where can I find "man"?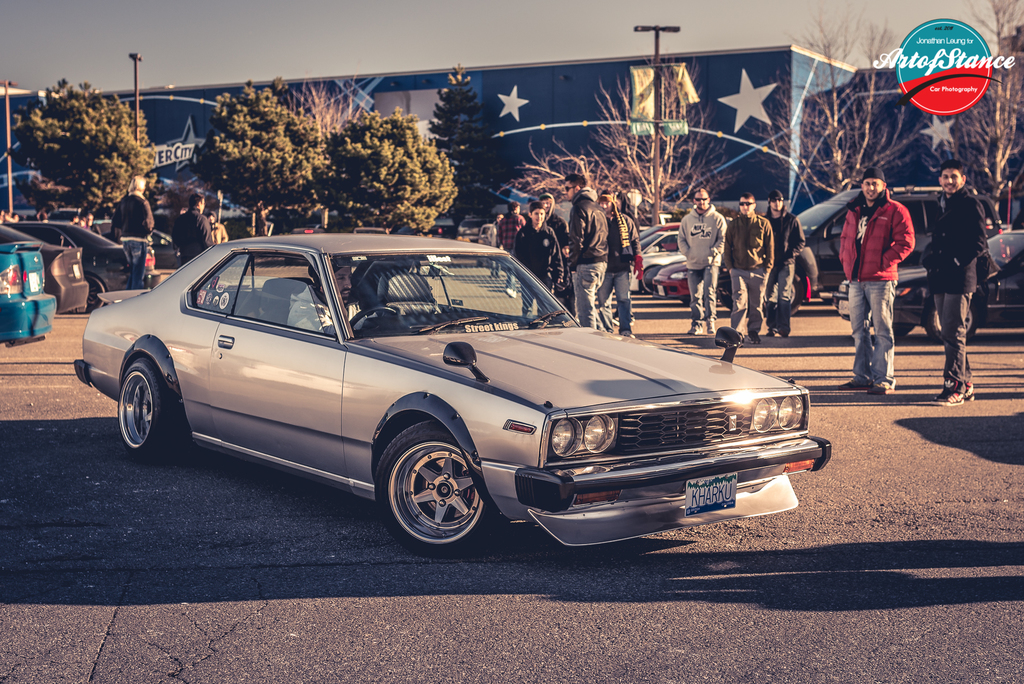
You can find it at x1=723, y1=196, x2=776, y2=342.
